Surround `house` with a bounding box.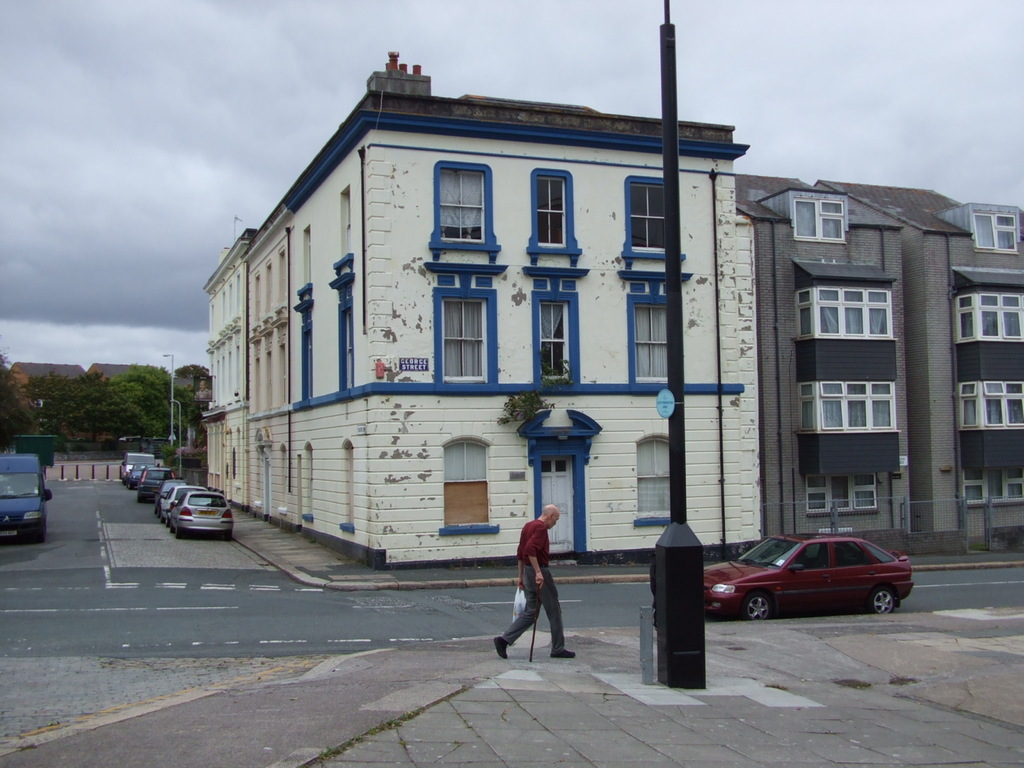
BBox(743, 168, 952, 555).
